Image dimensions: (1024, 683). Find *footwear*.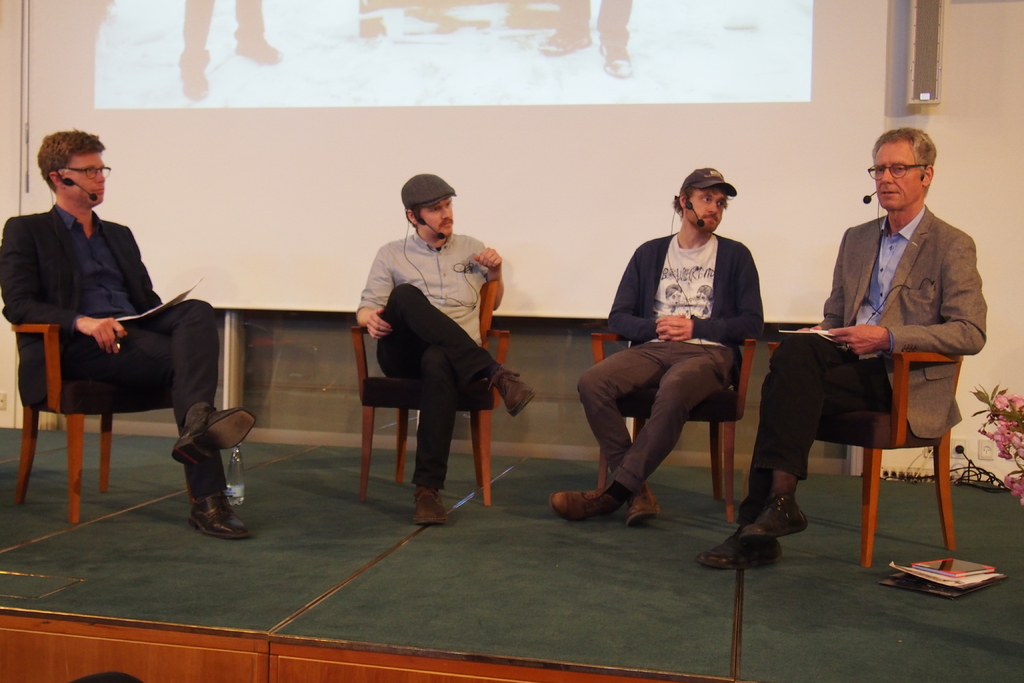
rect(733, 494, 811, 543).
